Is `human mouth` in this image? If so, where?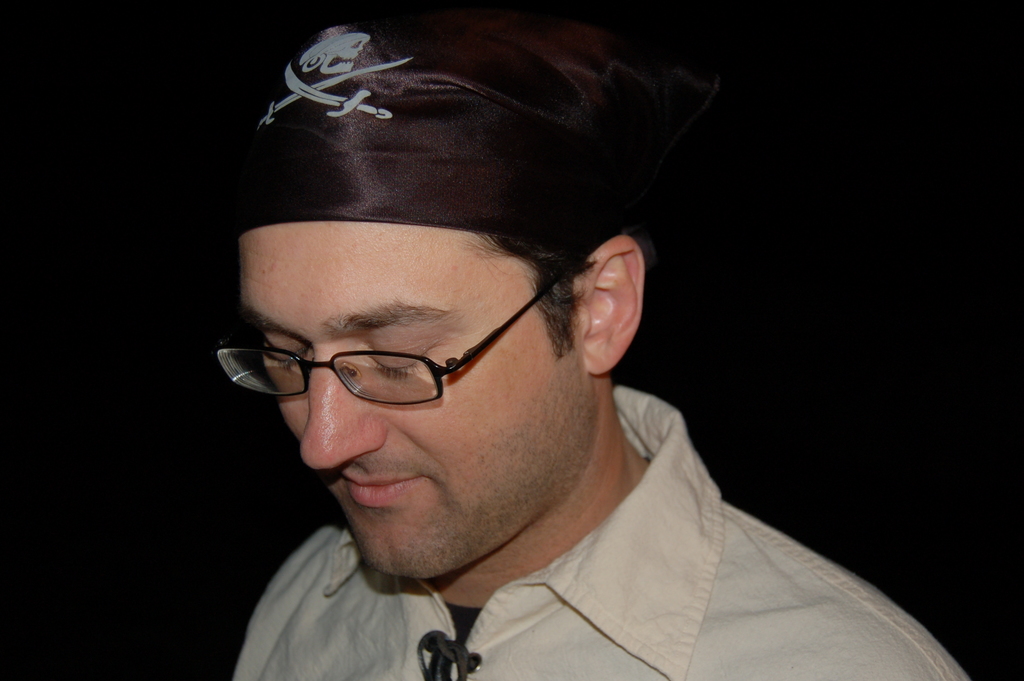
Yes, at bbox(343, 470, 432, 520).
